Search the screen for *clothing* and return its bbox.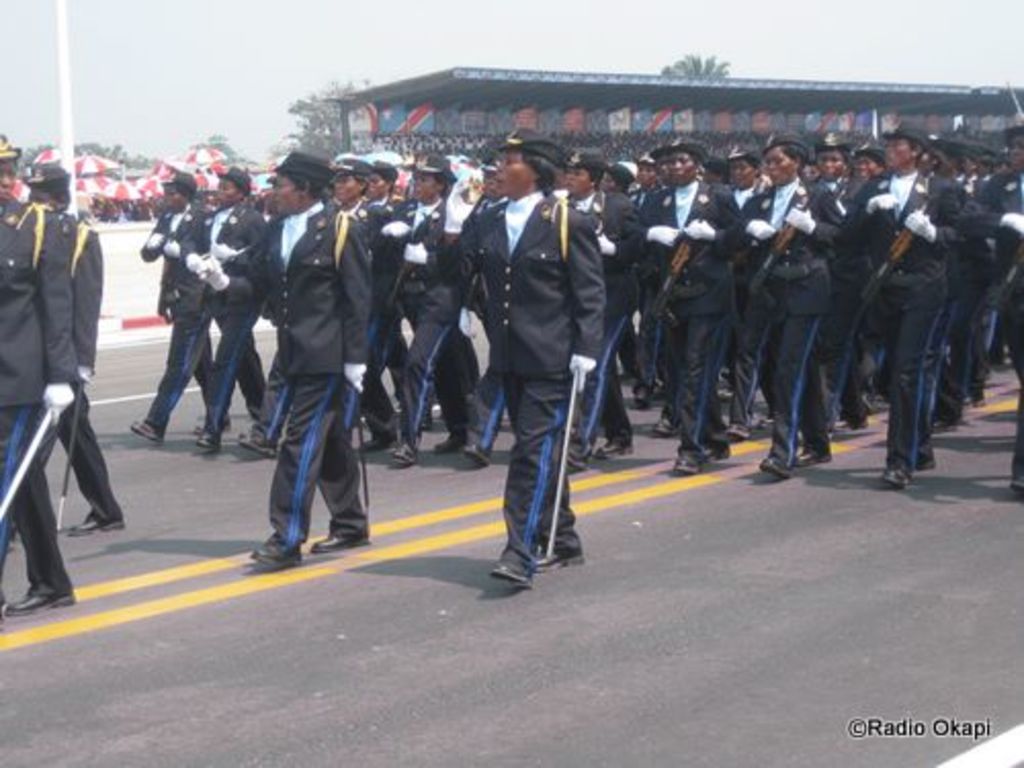
Found: 754 182 842 428.
